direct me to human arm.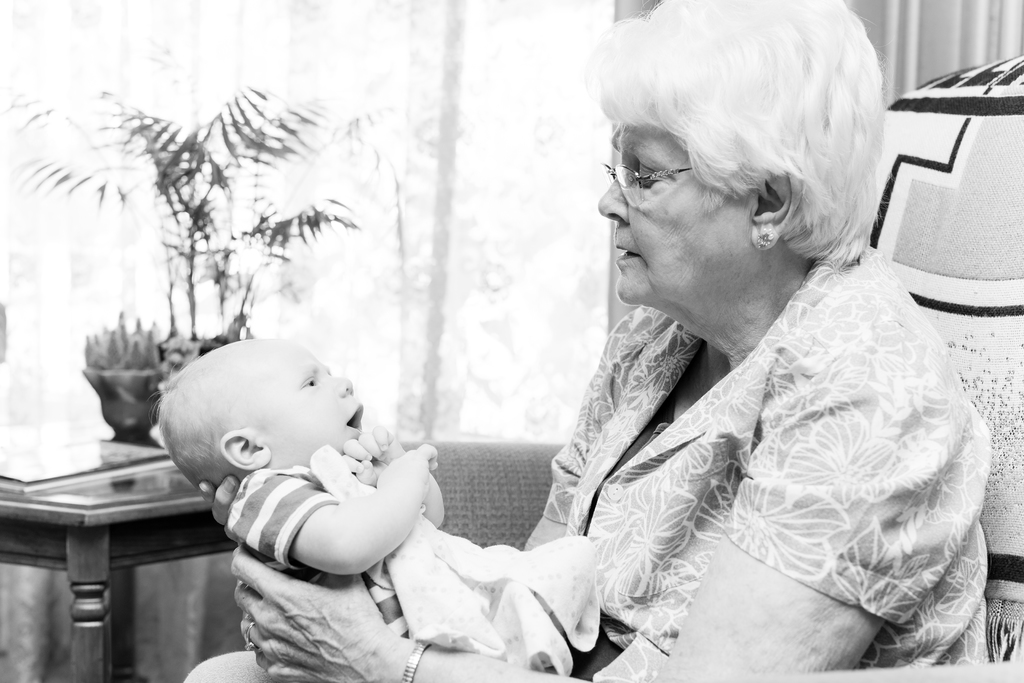
Direction: <box>254,449,434,608</box>.
